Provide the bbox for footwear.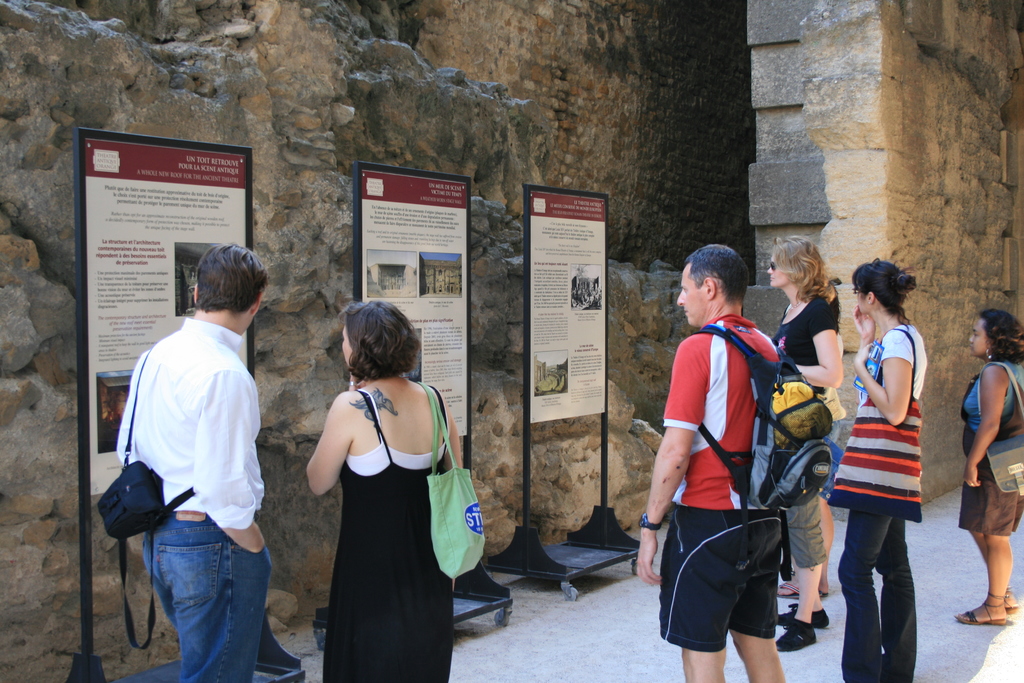
(x1=775, y1=621, x2=816, y2=652).
